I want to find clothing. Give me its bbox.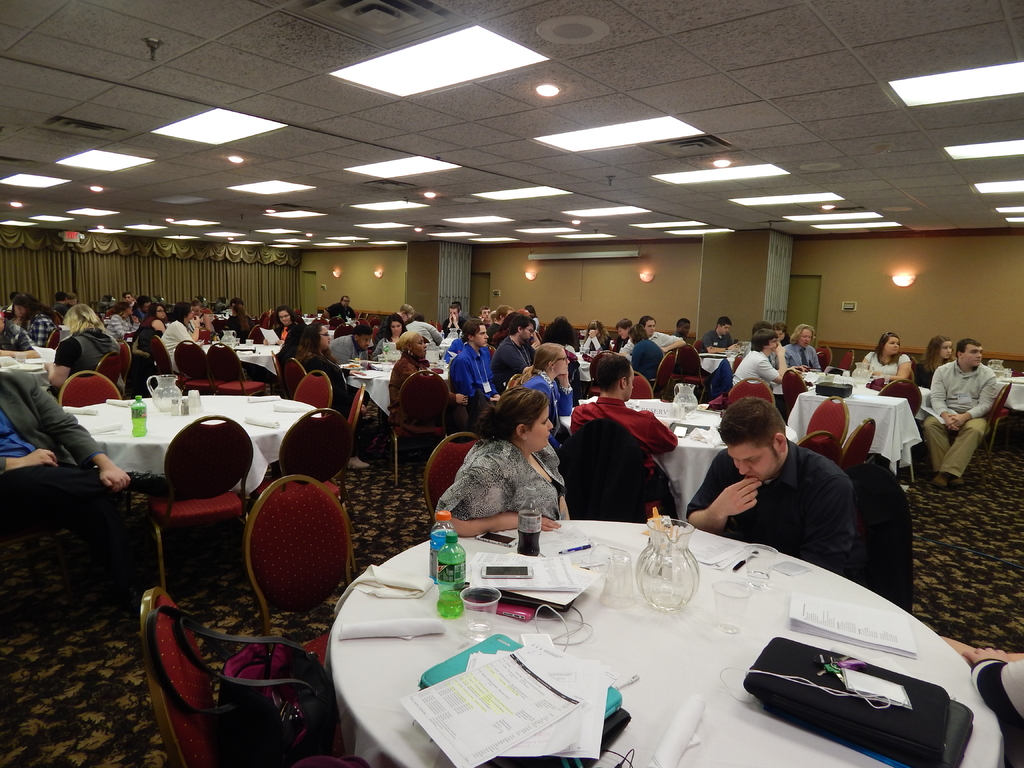
box(385, 352, 468, 425).
